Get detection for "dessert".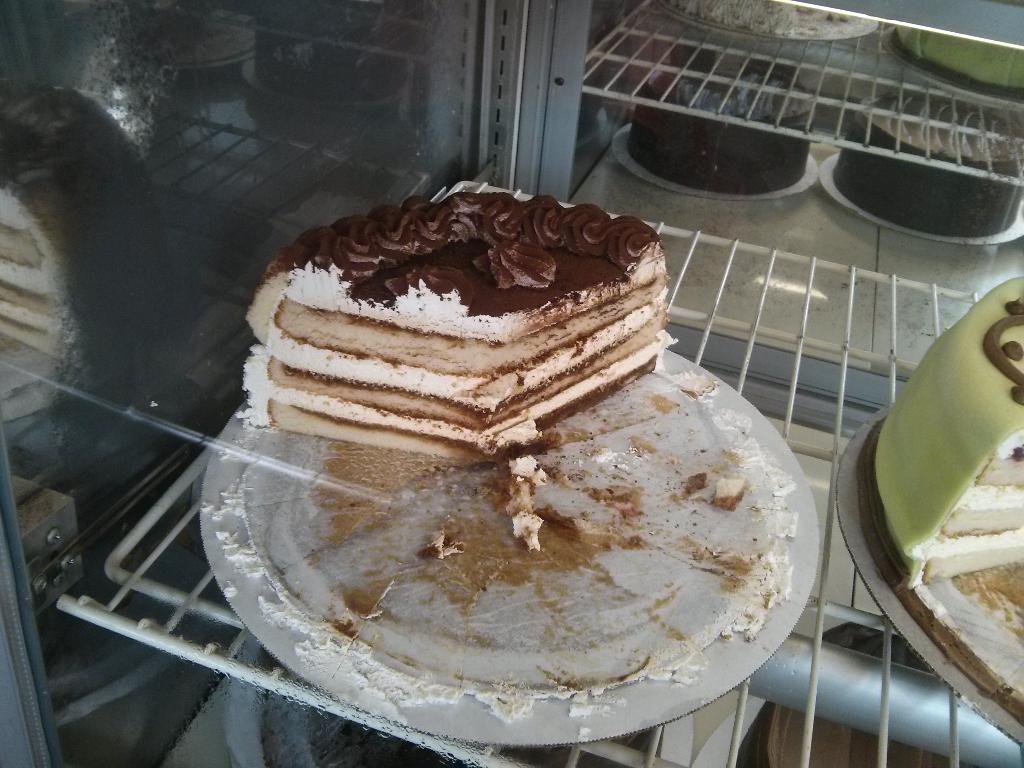
Detection: box(628, 72, 813, 193).
